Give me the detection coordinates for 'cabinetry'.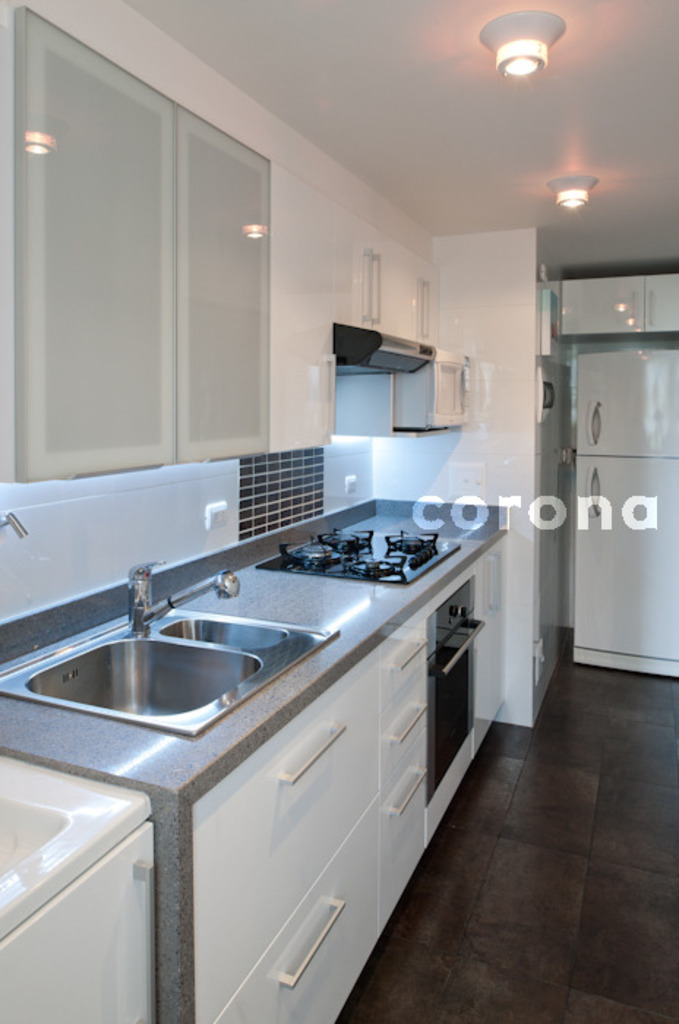
<region>0, 490, 509, 1023</region>.
